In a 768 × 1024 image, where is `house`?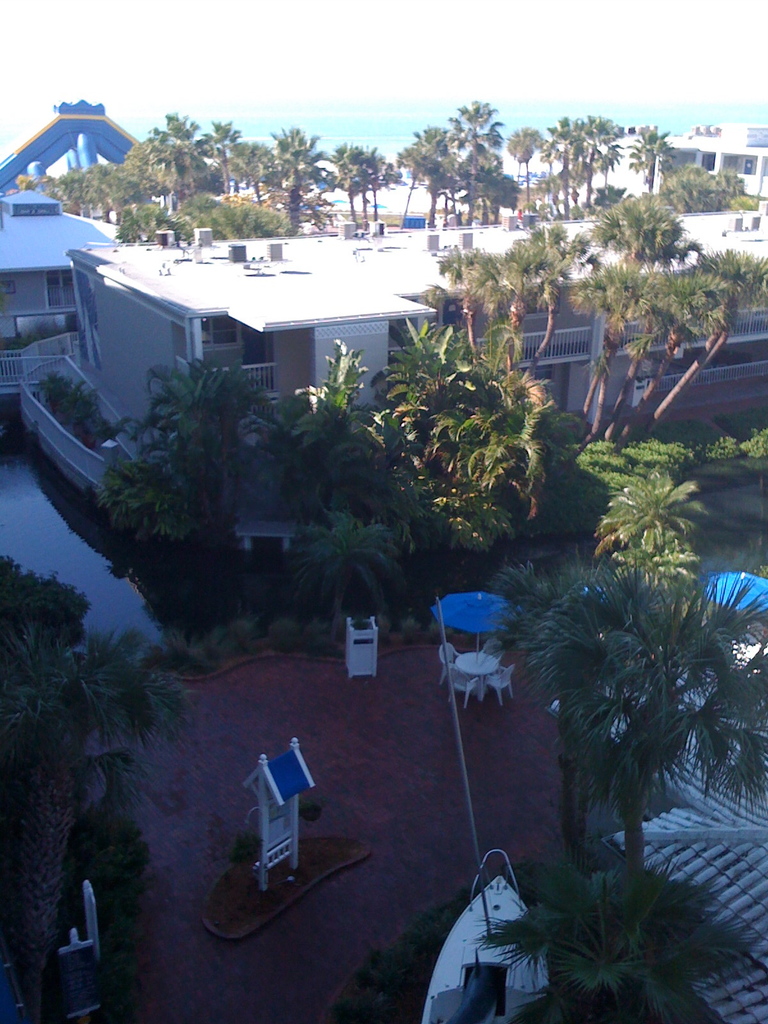
rect(660, 125, 767, 201).
